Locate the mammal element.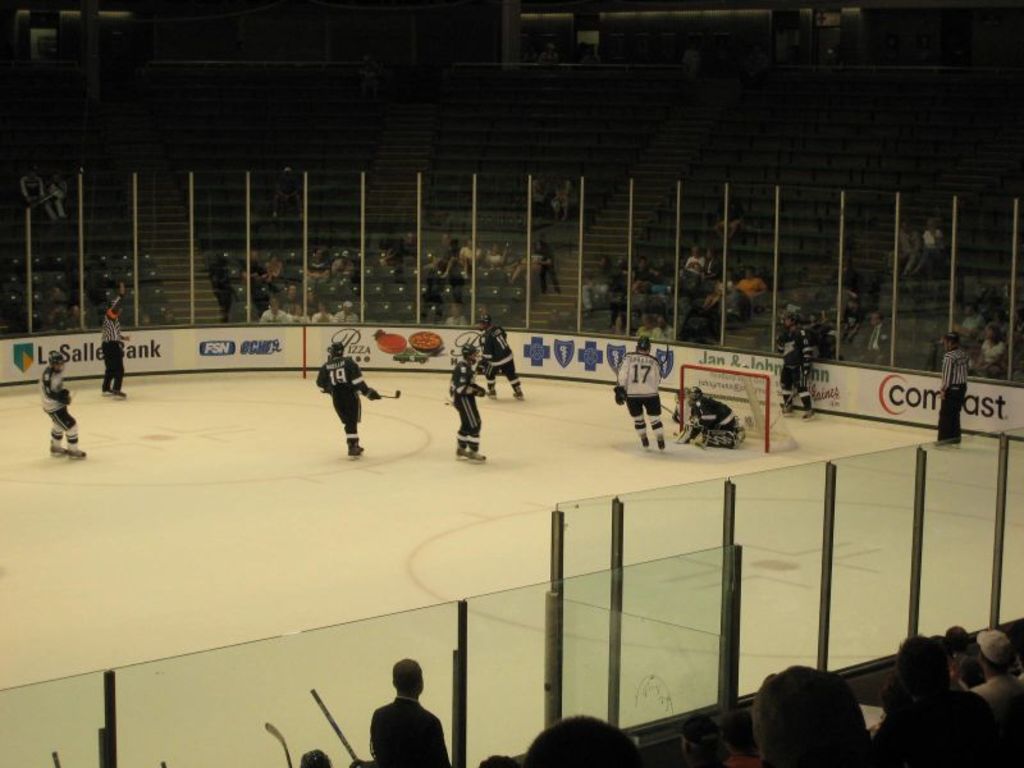
Element bbox: bbox=(298, 745, 332, 767).
